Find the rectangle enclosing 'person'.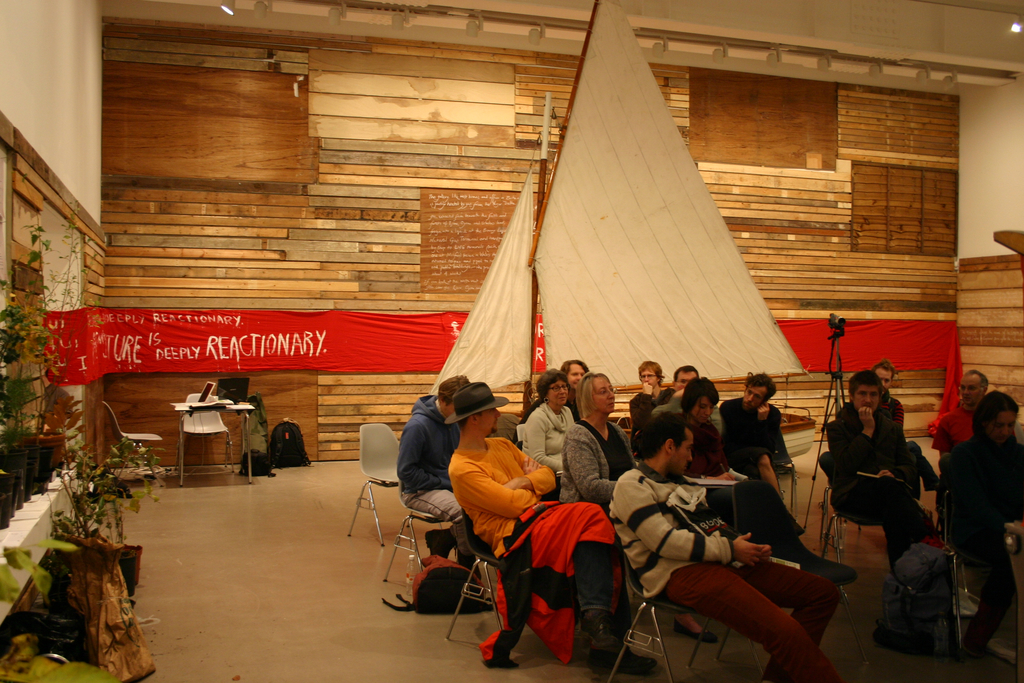
bbox(388, 370, 471, 573).
